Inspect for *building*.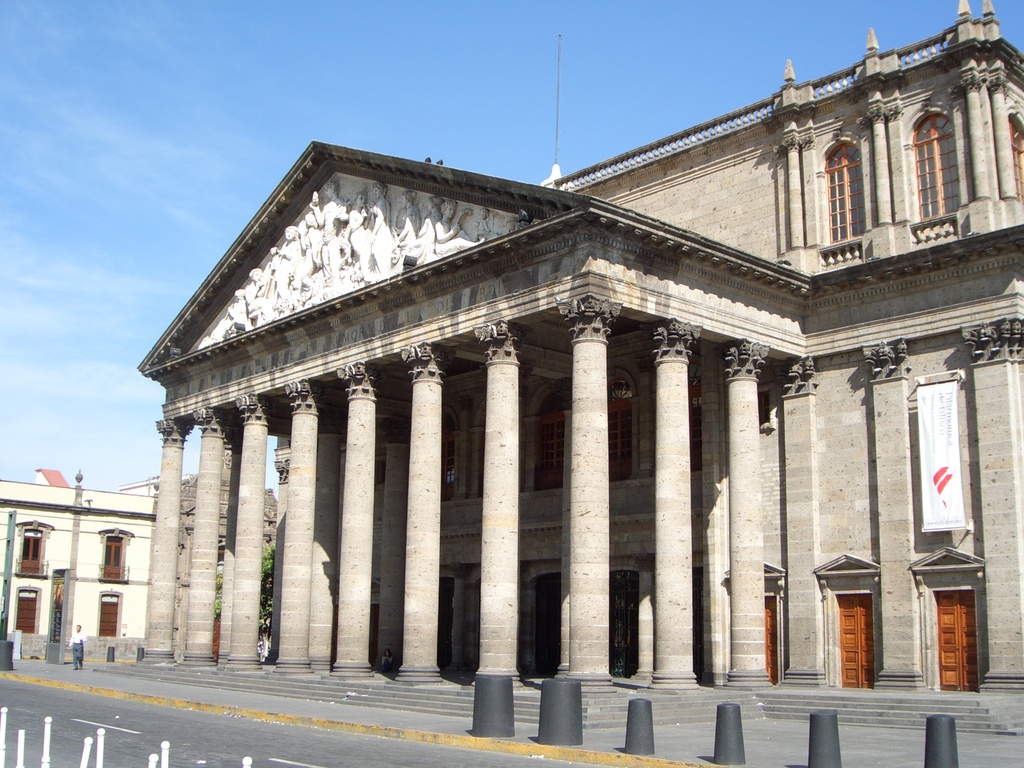
Inspection: <box>141,1,1023,749</box>.
